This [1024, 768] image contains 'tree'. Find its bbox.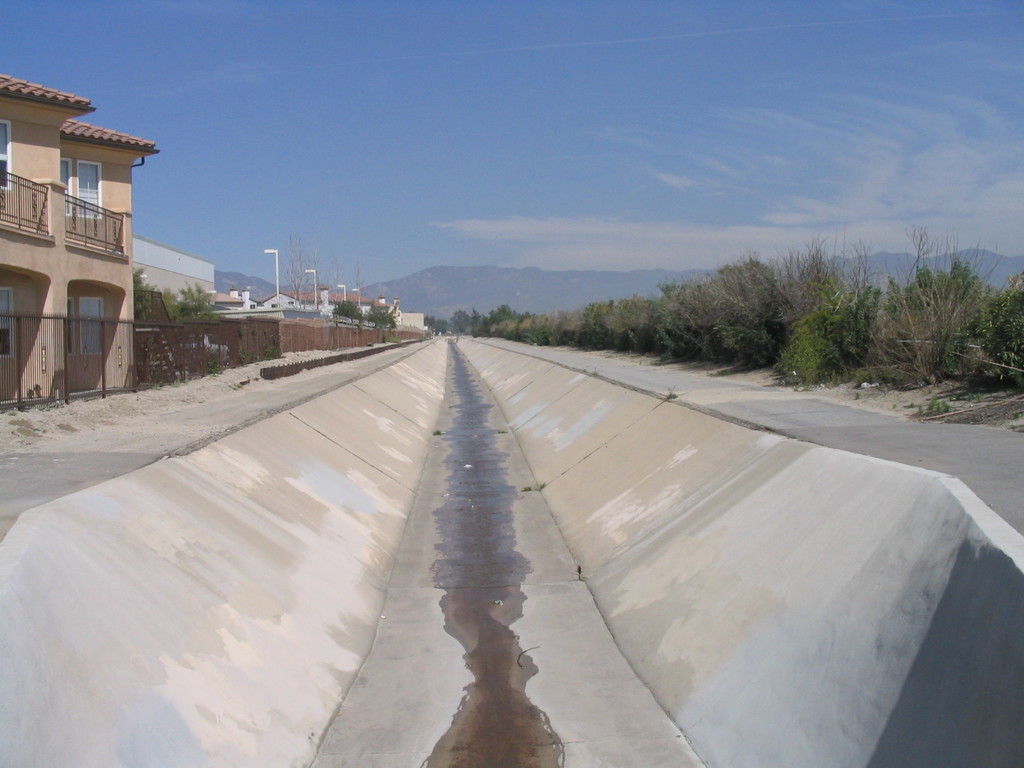
[left=364, top=300, right=399, bottom=330].
